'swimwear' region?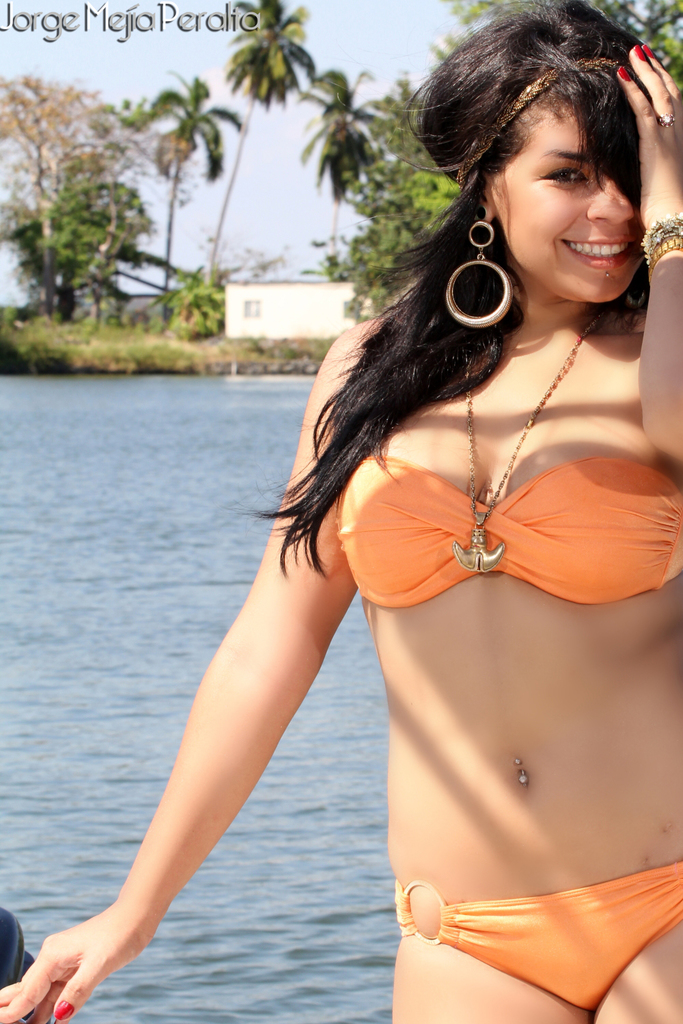
{"x1": 338, "y1": 456, "x2": 682, "y2": 610}
